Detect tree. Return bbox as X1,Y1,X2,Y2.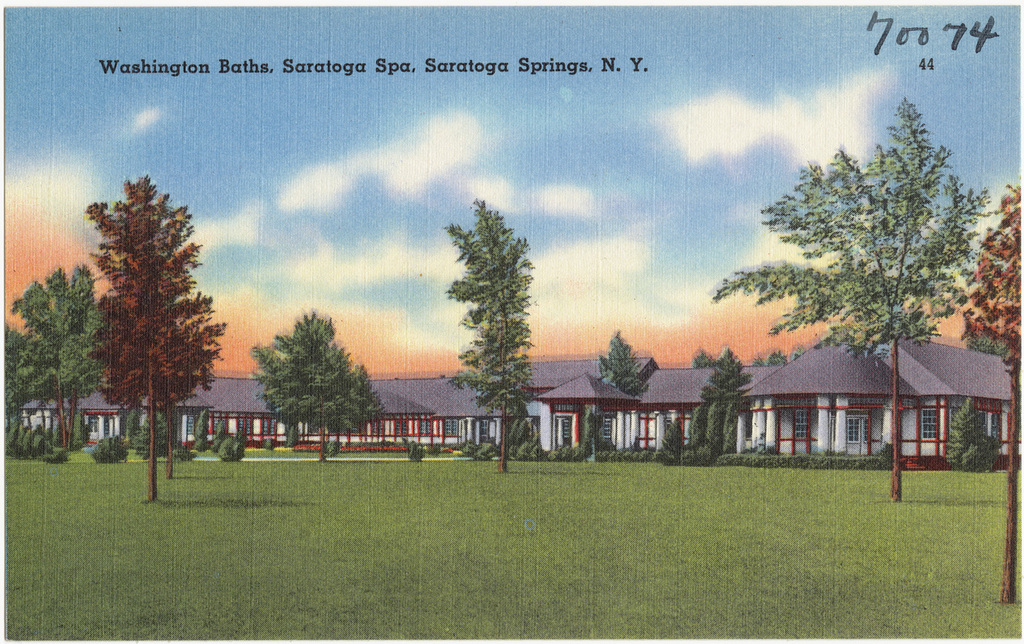
83,175,225,503.
